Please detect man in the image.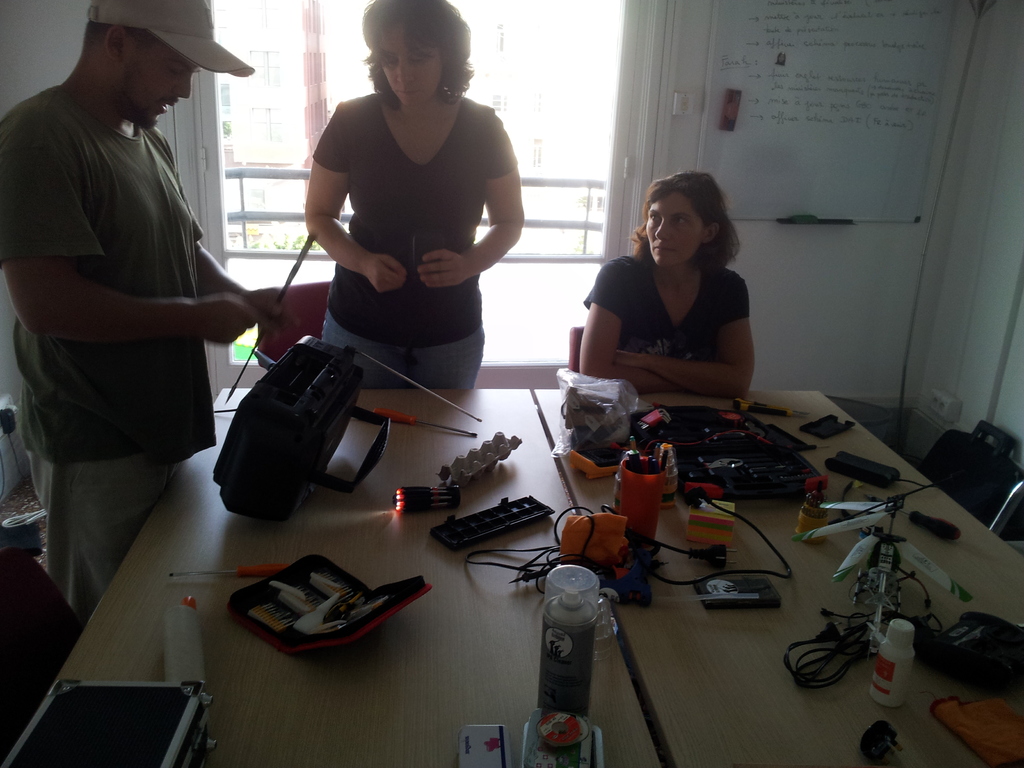
bbox=[15, 15, 269, 589].
